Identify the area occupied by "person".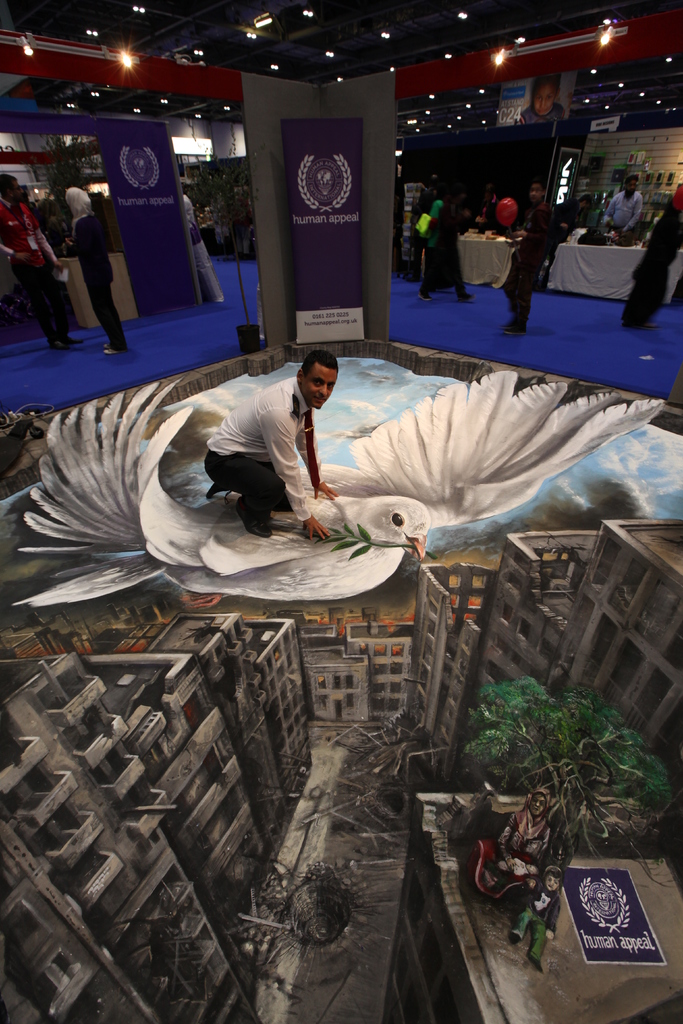
Area: pyautogui.locateOnScreen(62, 190, 129, 348).
